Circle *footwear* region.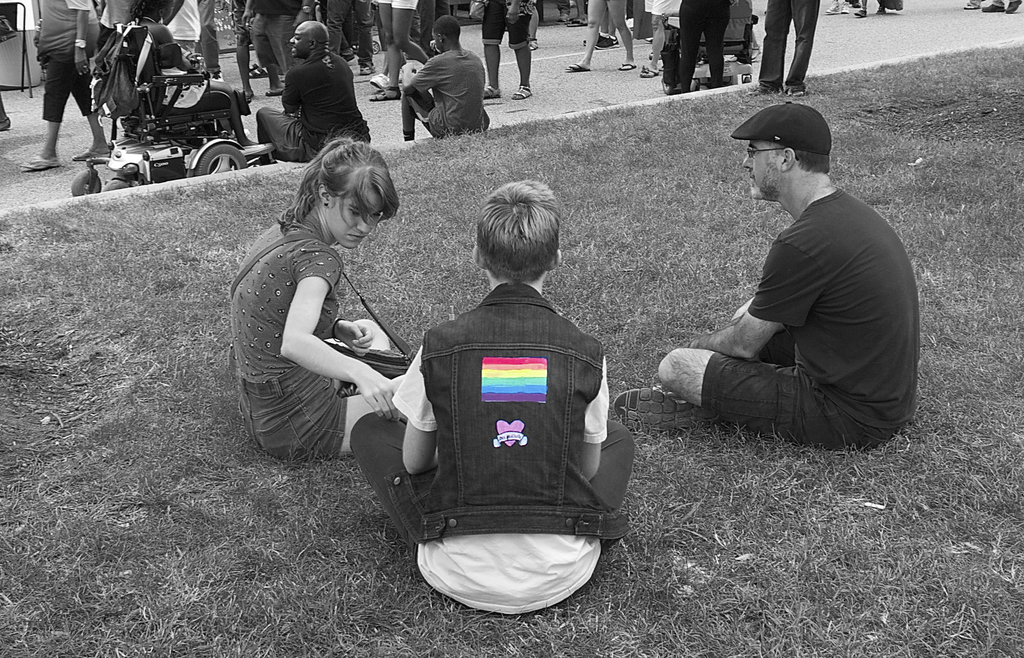
Region: x1=612, y1=384, x2=719, y2=430.
